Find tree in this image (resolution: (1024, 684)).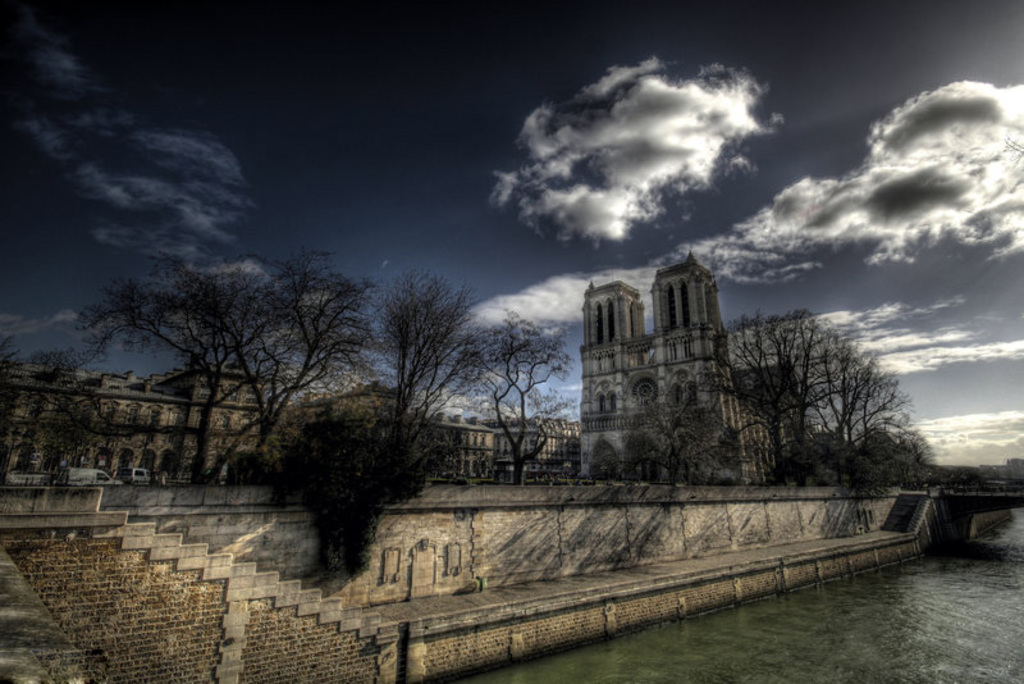
Rect(100, 284, 361, 460).
